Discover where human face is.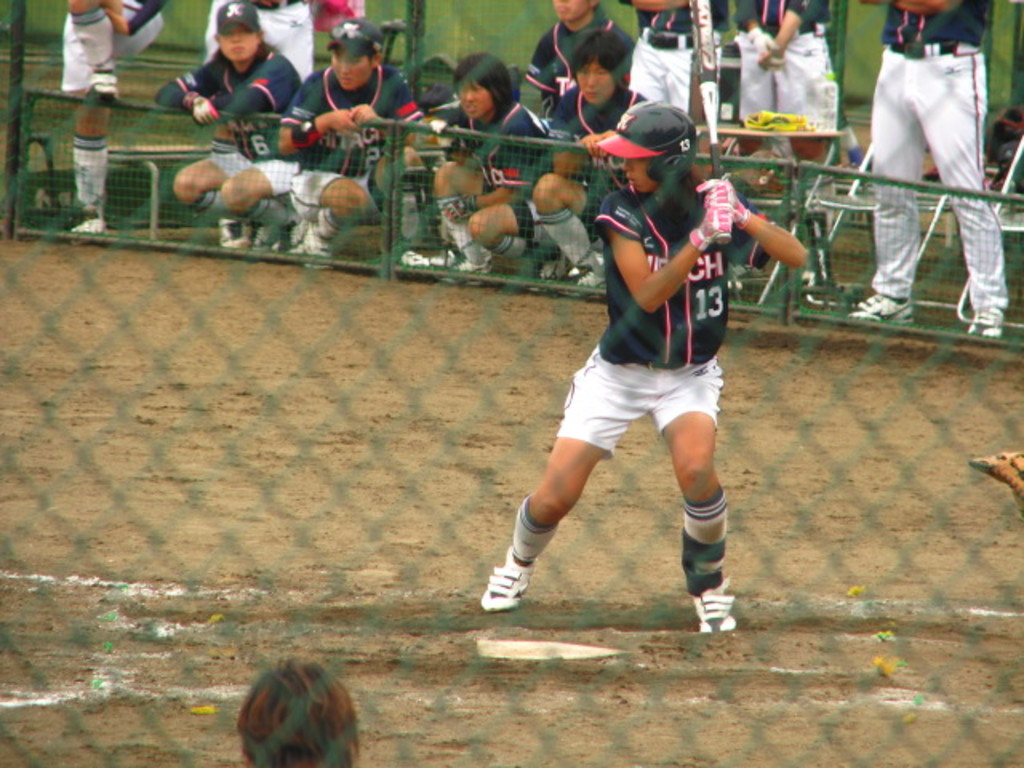
Discovered at crop(616, 146, 670, 195).
